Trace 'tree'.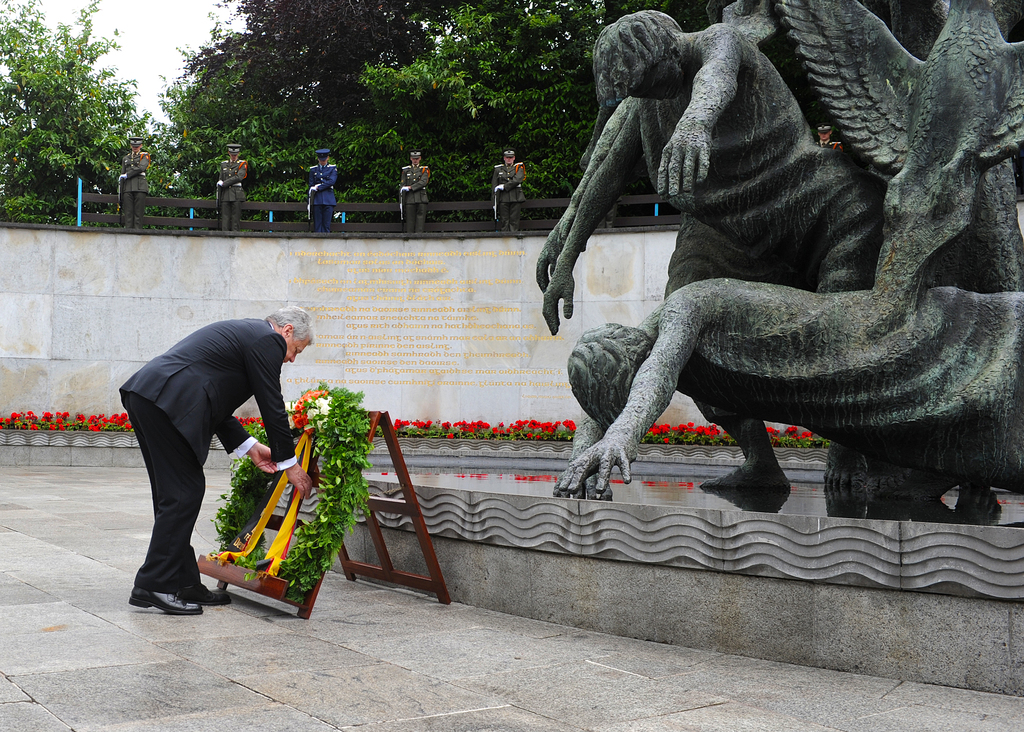
Traced to l=0, t=0, r=194, b=223.
